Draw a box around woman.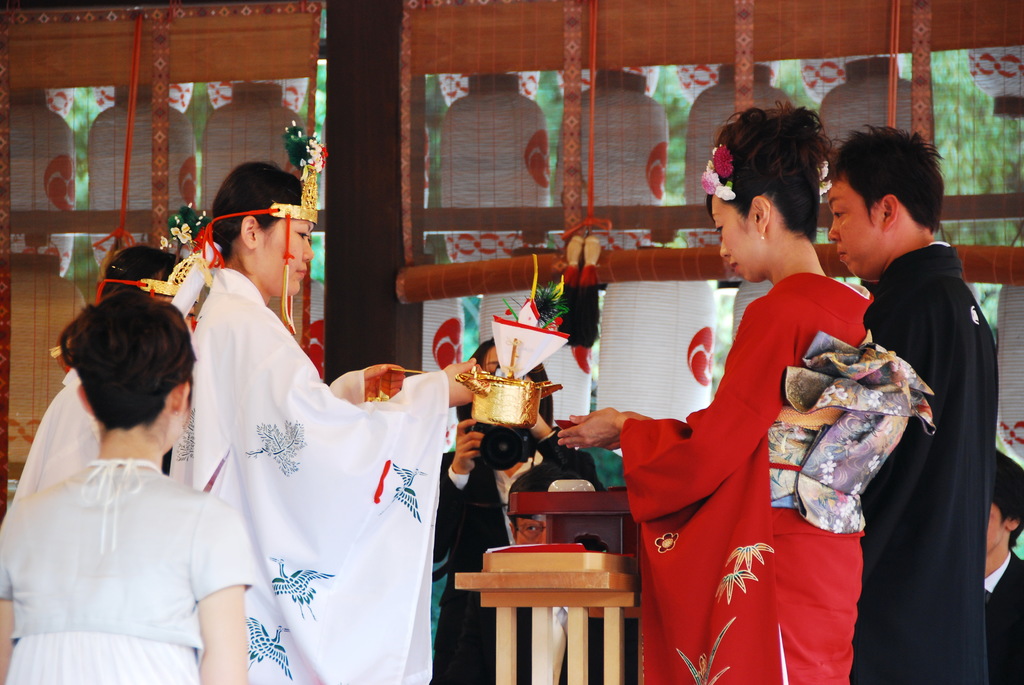
(x1=2, y1=272, x2=242, y2=684).
